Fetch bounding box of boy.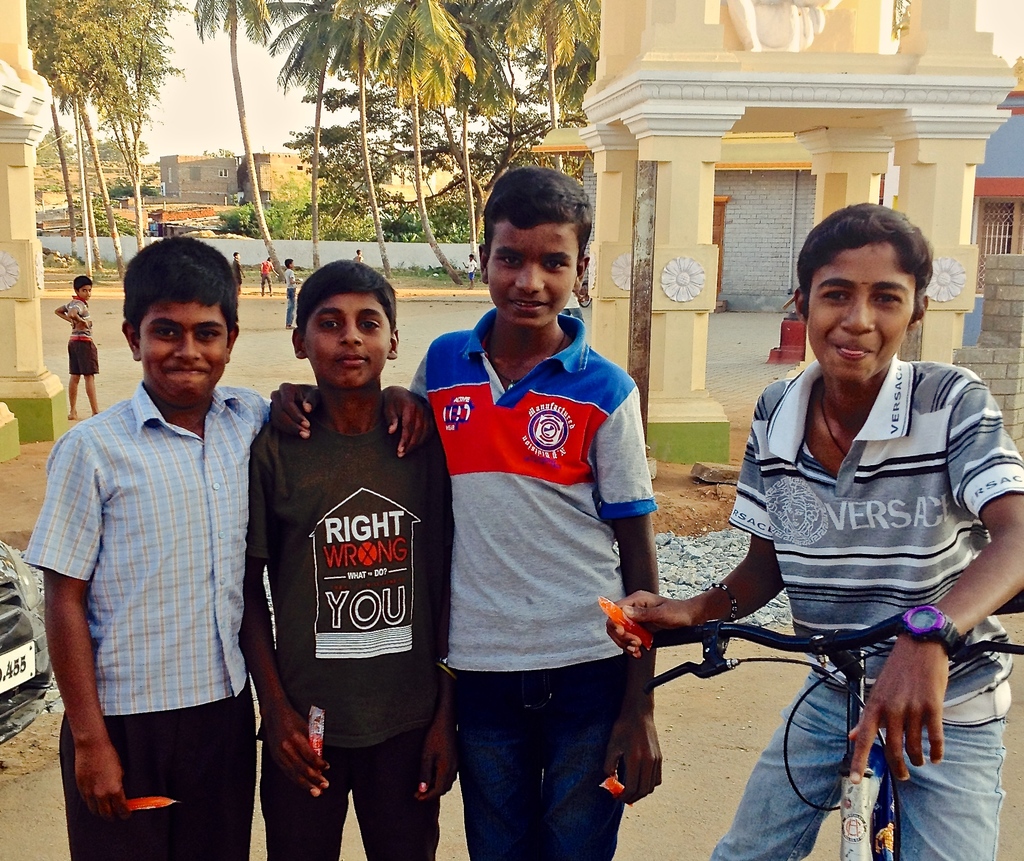
Bbox: {"x1": 401, "y1": 162, "x2": 675, "y2": 860}.
